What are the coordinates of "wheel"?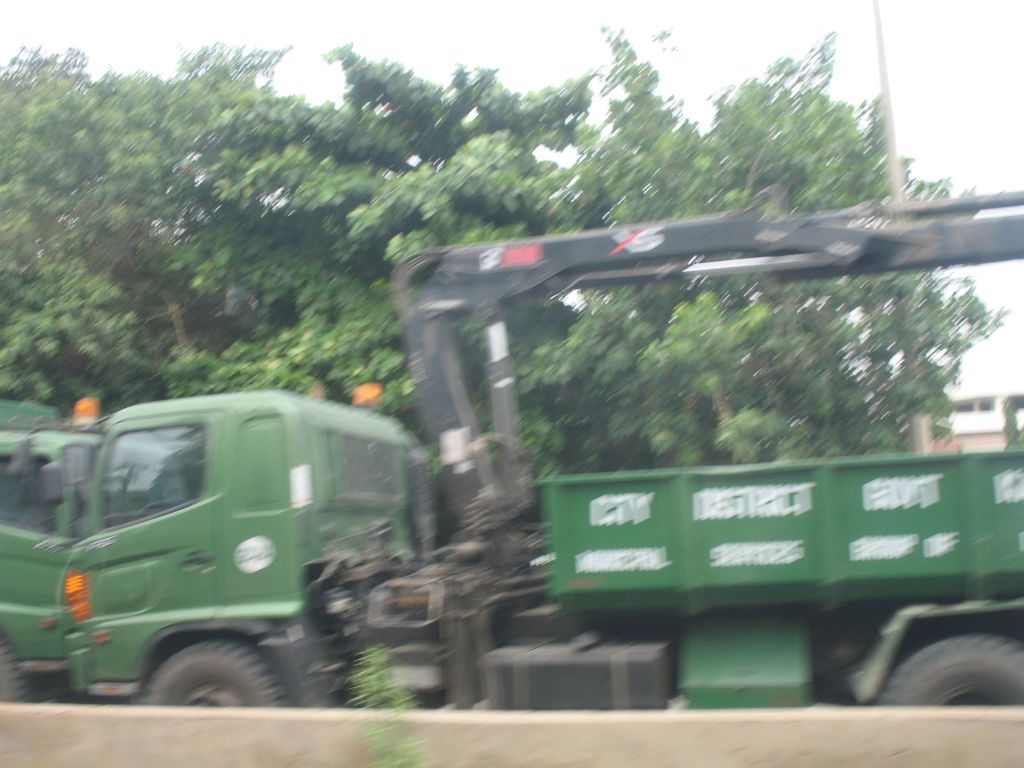
0 644 20 701.
